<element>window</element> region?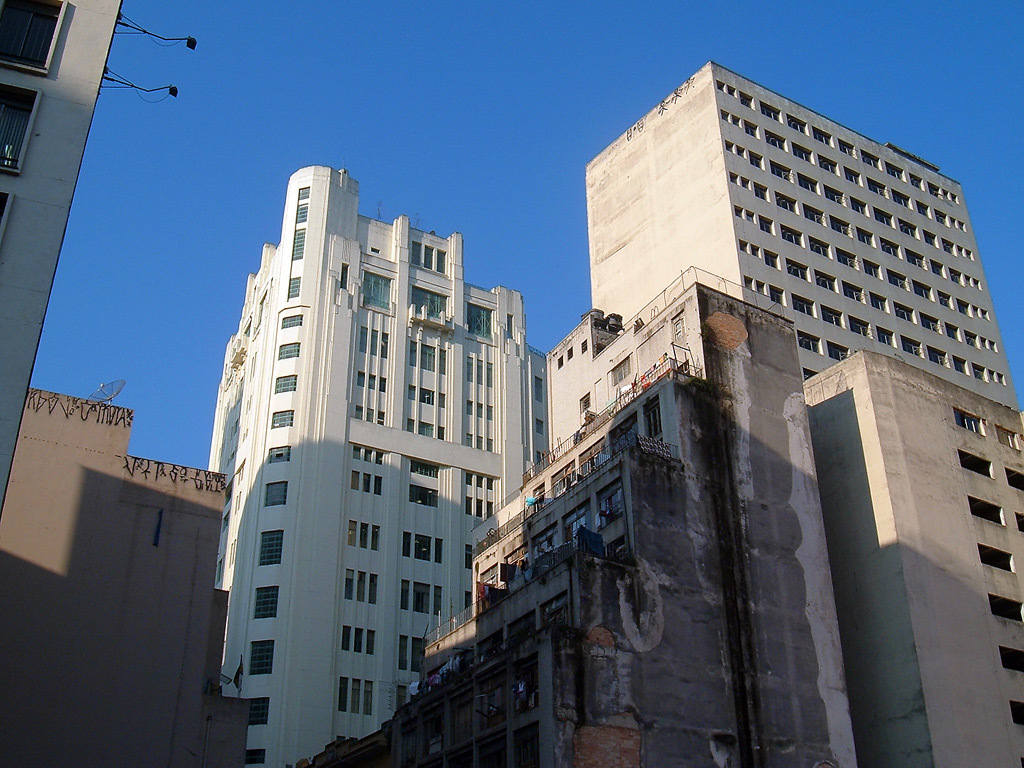
[left=762, top=246, right=783, bottom=272]
